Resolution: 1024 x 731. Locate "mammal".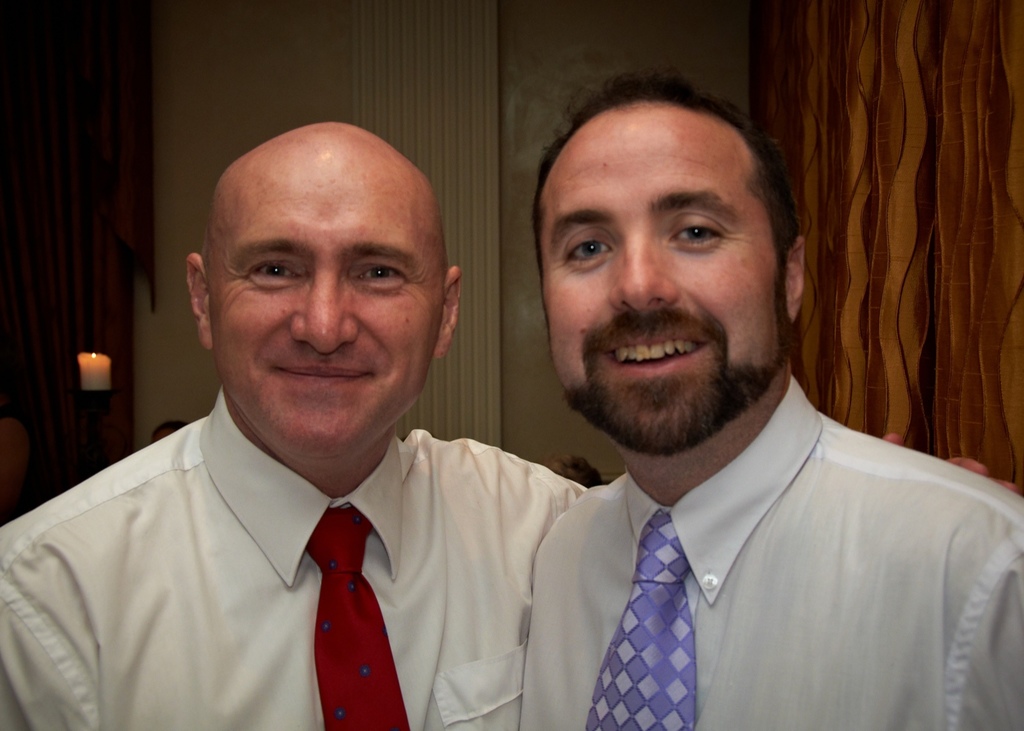
(428, 85, 1015, 730).
